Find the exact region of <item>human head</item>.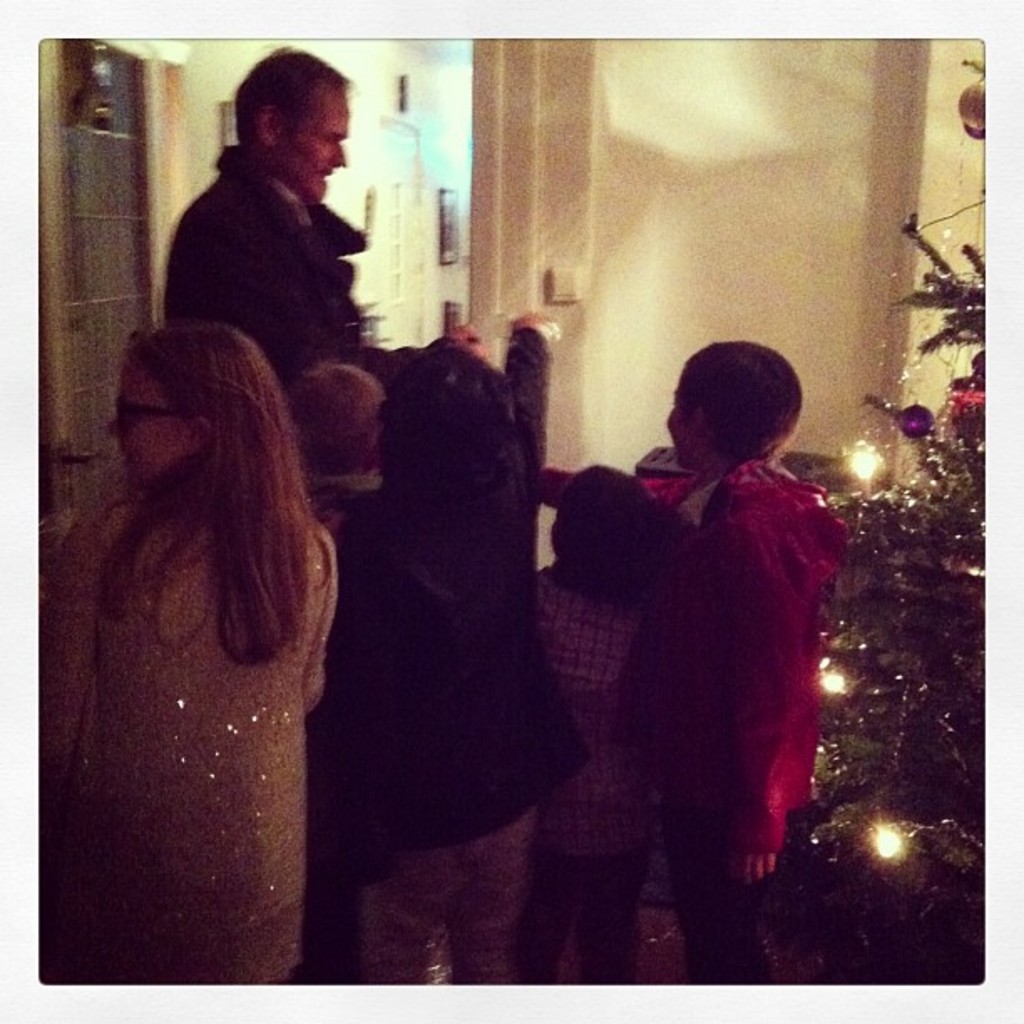
Exact region: box(549, 465, 663, 601).
